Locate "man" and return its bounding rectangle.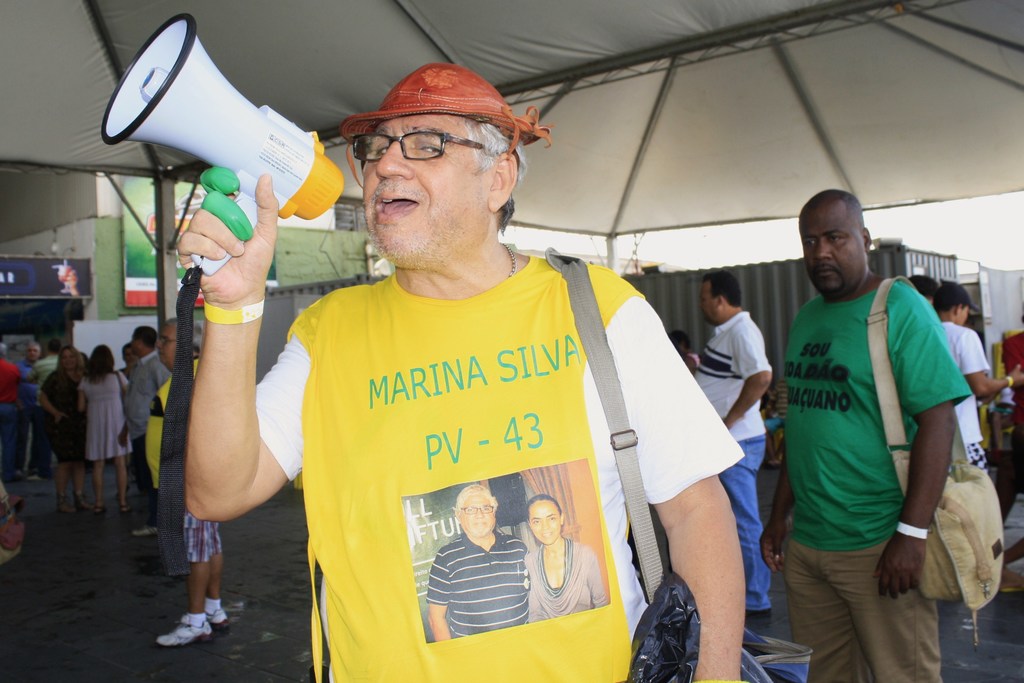
region(17, 340, 40, 483).
